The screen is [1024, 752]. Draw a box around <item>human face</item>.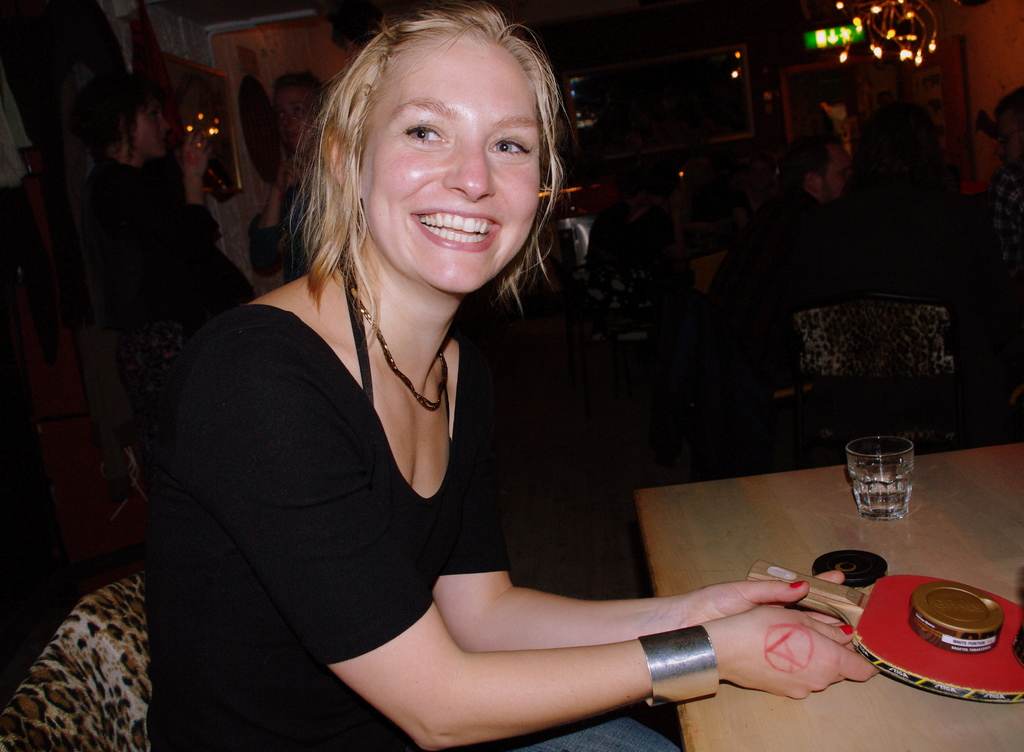
(x1=820, y1=145, x2=854, y2=200).
